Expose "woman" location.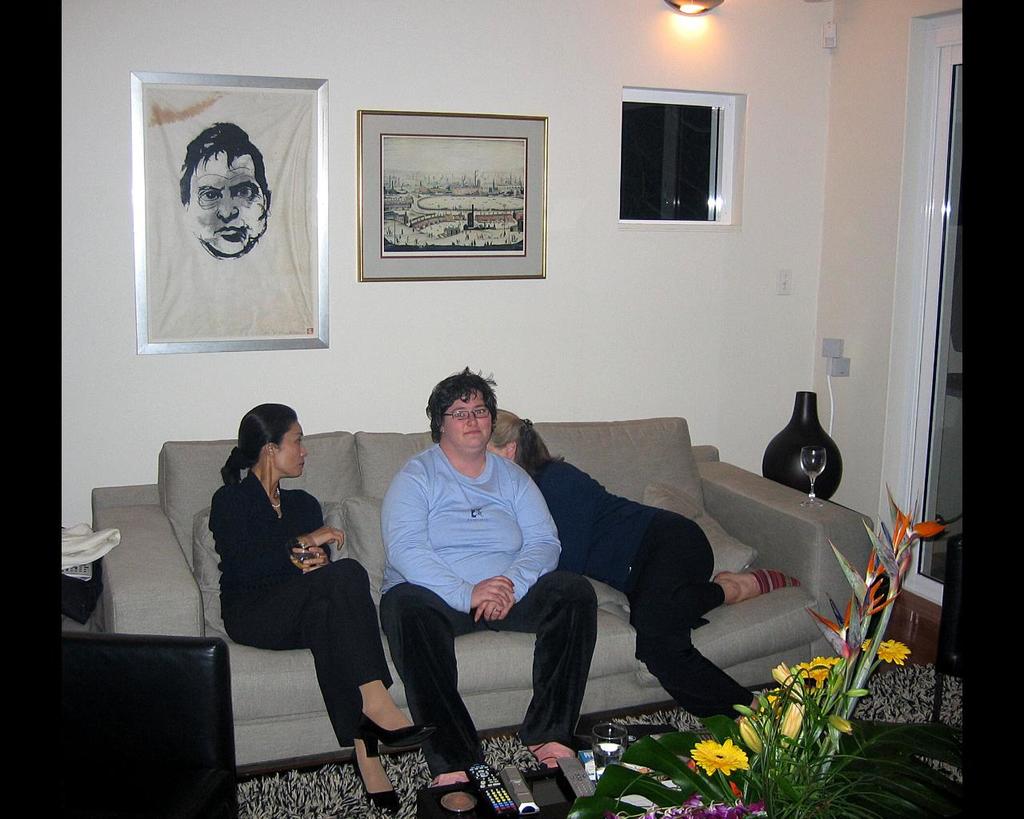
Exposed at box=[204, 392, 366, 764].
